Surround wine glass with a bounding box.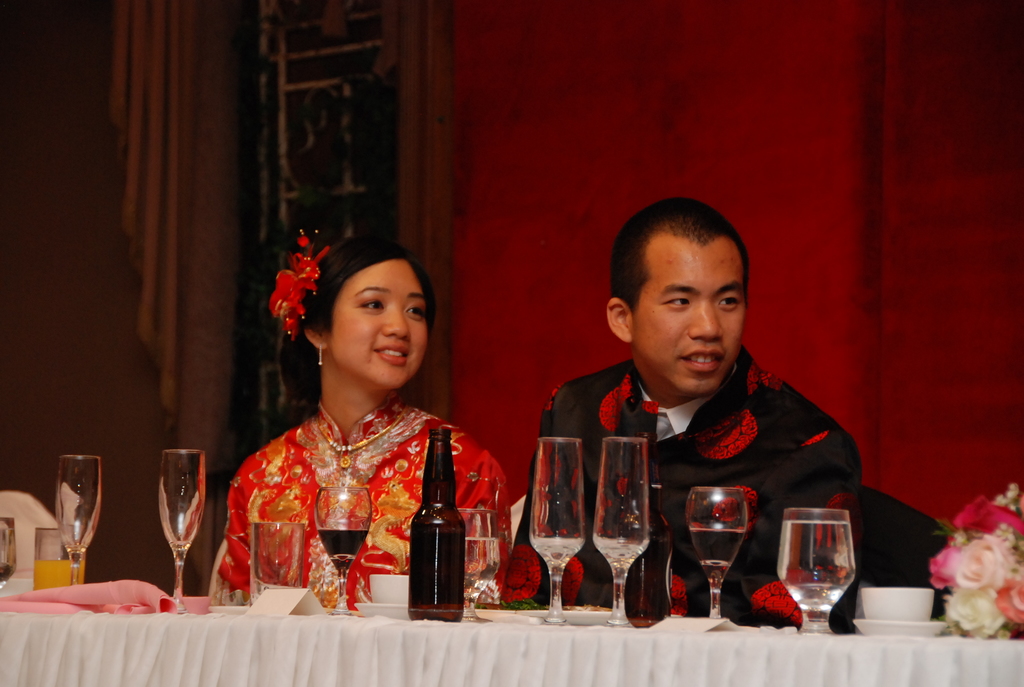
bbox(319, 482, 371, 616).
